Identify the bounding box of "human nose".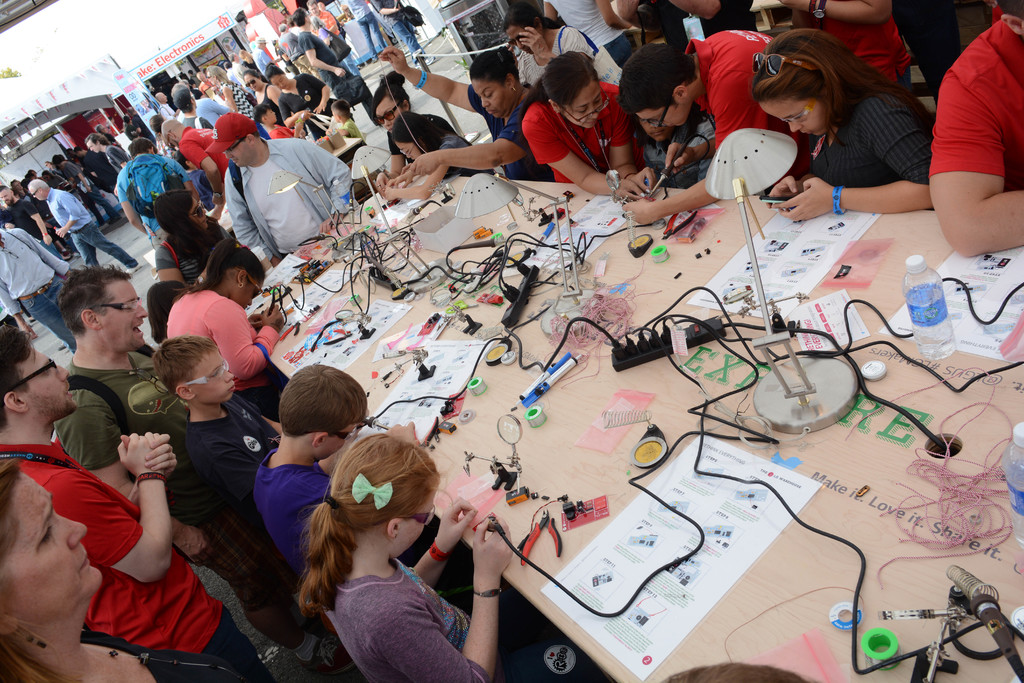
bbox=(588, 107, 600, 117).
